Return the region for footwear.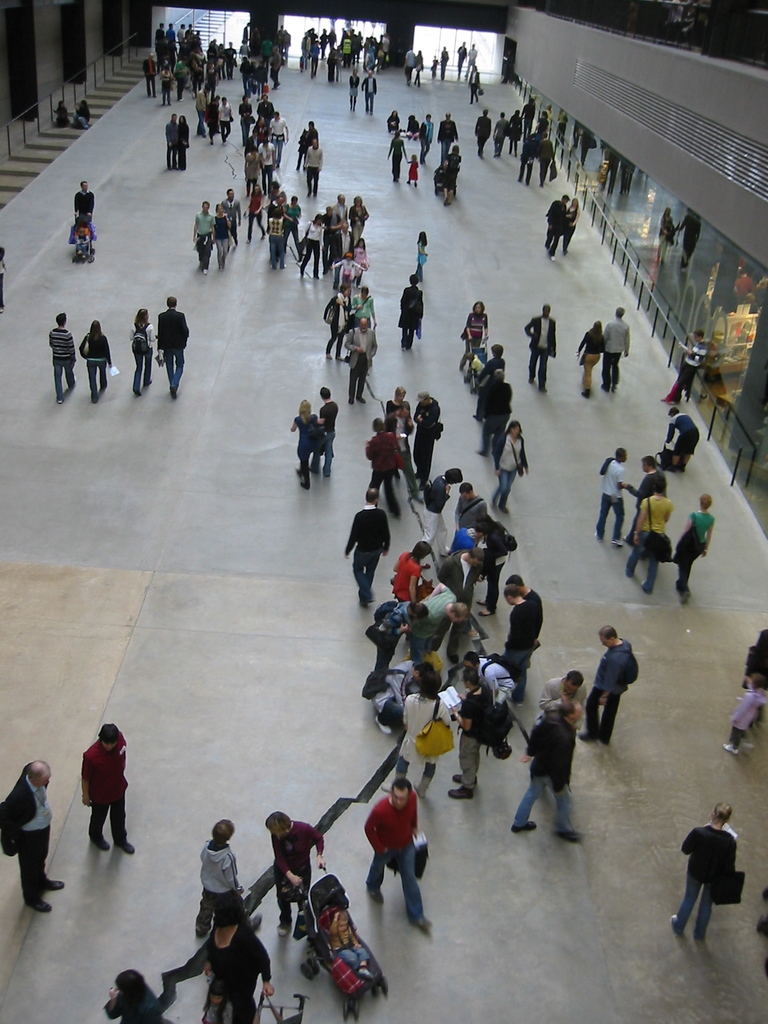
{"left": 367, "top": 879, "right": 386, "bottom": 908}.
